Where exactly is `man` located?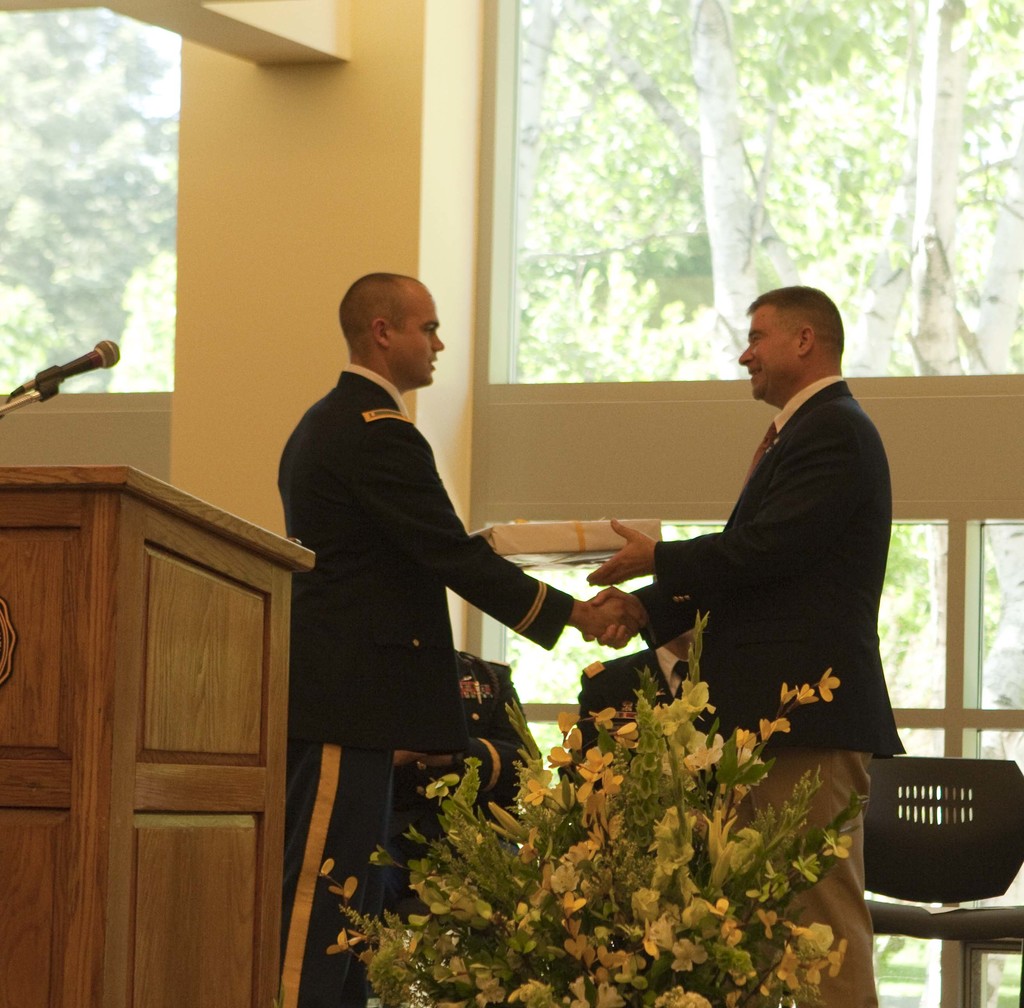
Its bounding box is l=588, t=274, r=891, b=1007.
